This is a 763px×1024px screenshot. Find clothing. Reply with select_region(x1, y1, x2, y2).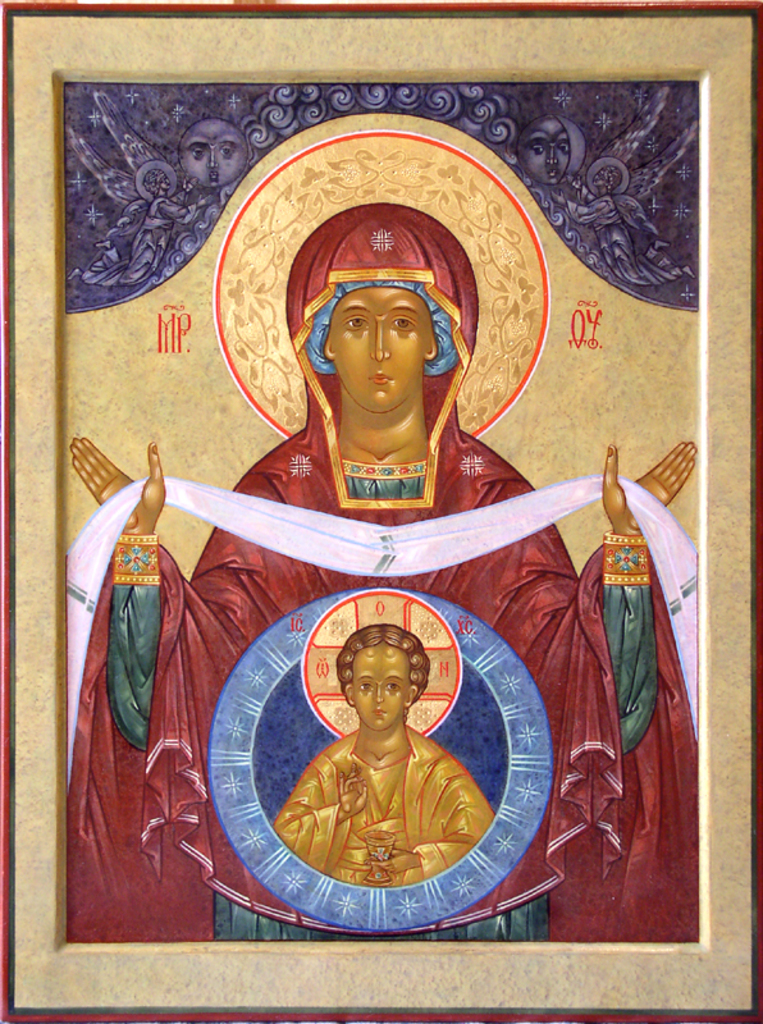
select_region(271, 714, 489, 902).
